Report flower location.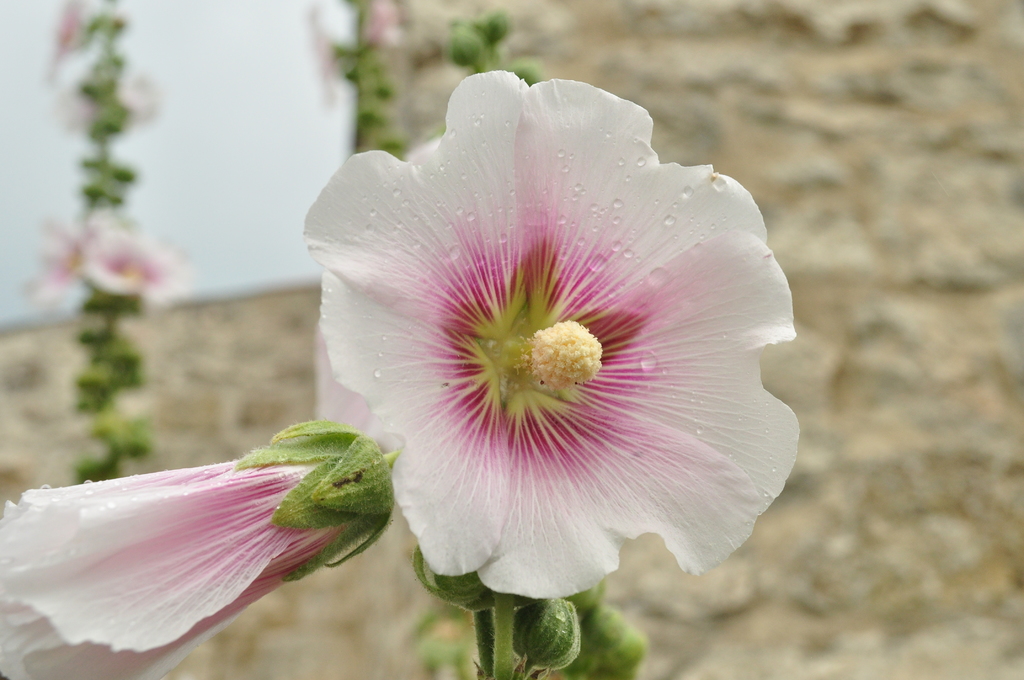
Report: 0/413/403/679.
